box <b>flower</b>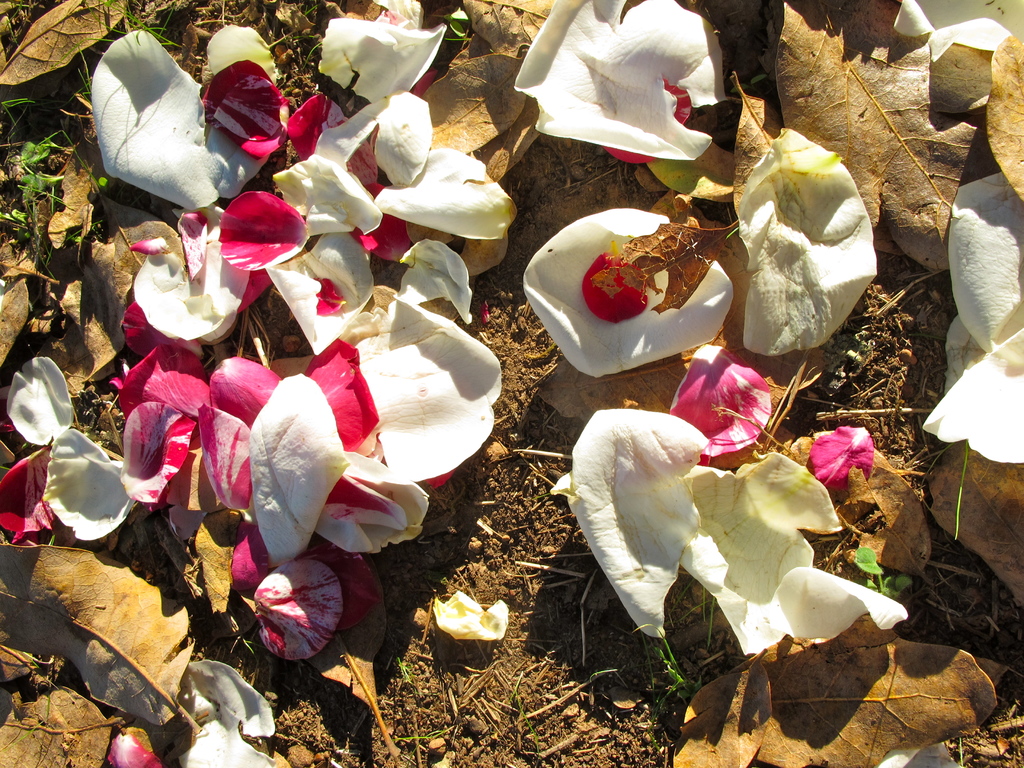
locate(520, 198, 733, 374)
